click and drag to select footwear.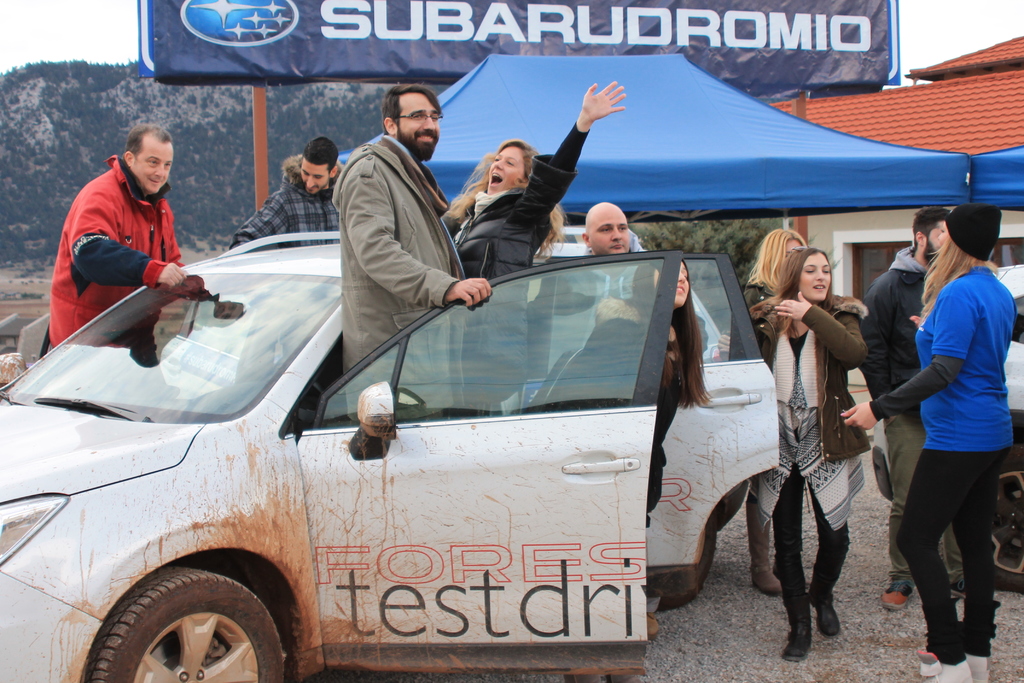
Selection: (927,650,979,682).
